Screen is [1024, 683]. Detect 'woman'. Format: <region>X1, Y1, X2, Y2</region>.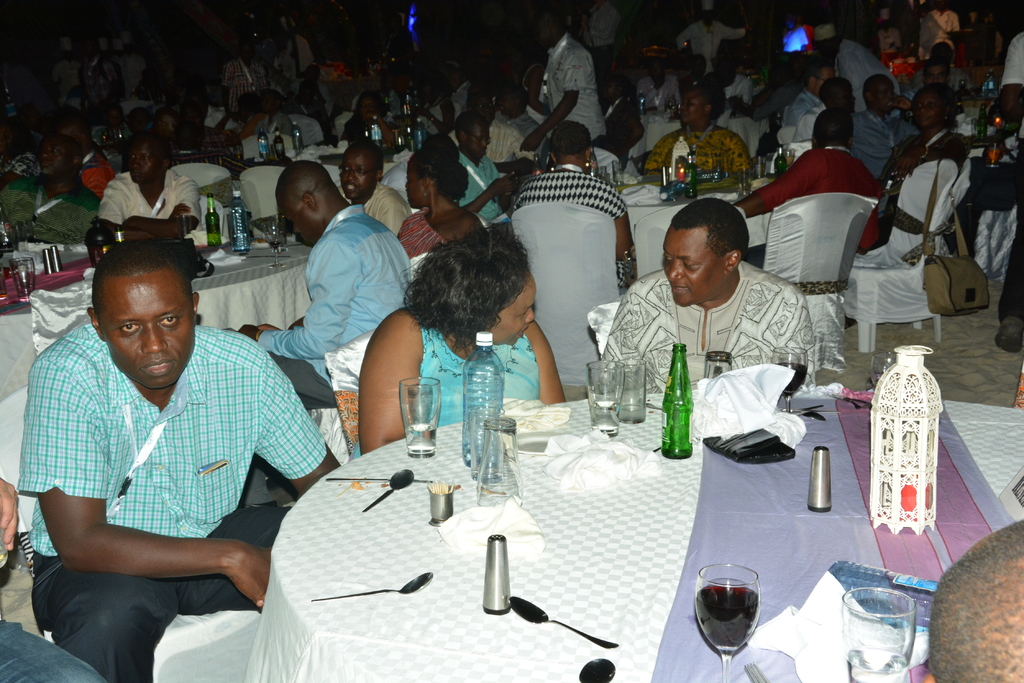
<region>514, 120, 639, 299</region>.
